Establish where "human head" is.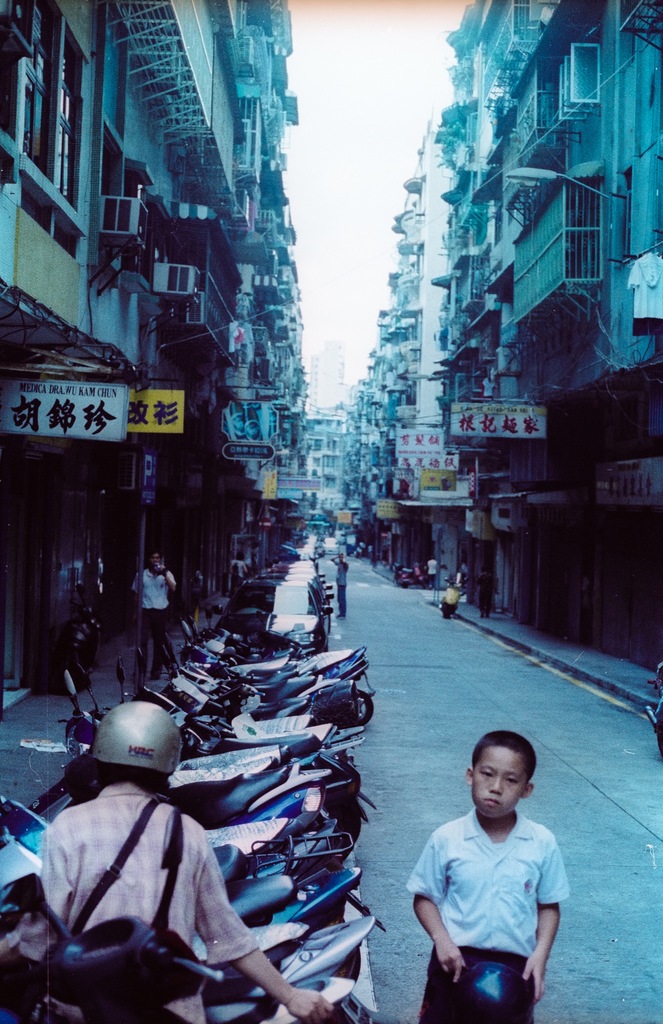
Established at {"left": 466, "top": 743, "right": 548, "bottom": 828}.
